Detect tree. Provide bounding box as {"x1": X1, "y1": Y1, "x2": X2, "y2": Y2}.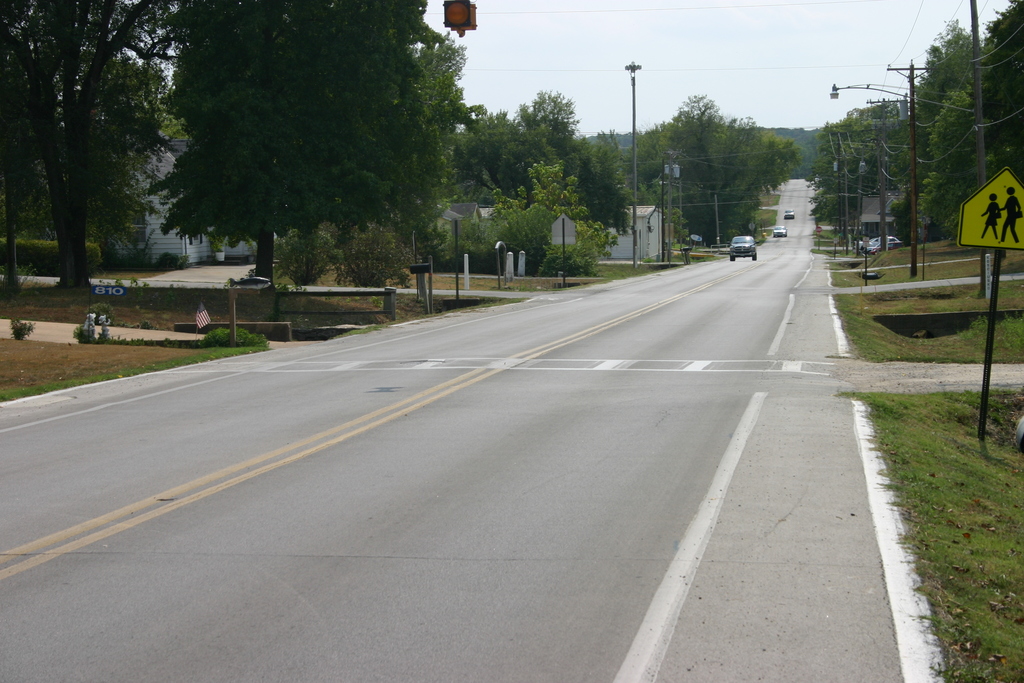
{"x1": 530, "y1": 212, "x2": 620, "y2": 277}.
